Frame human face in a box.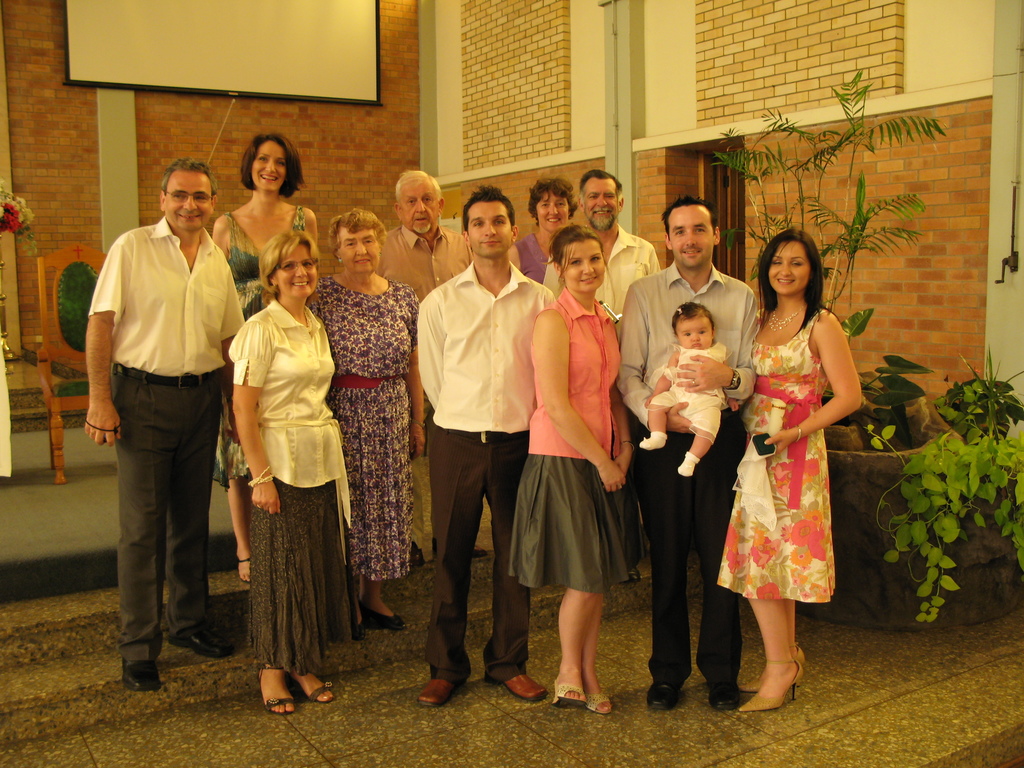
bbox=[161, 172, 210, 230].
